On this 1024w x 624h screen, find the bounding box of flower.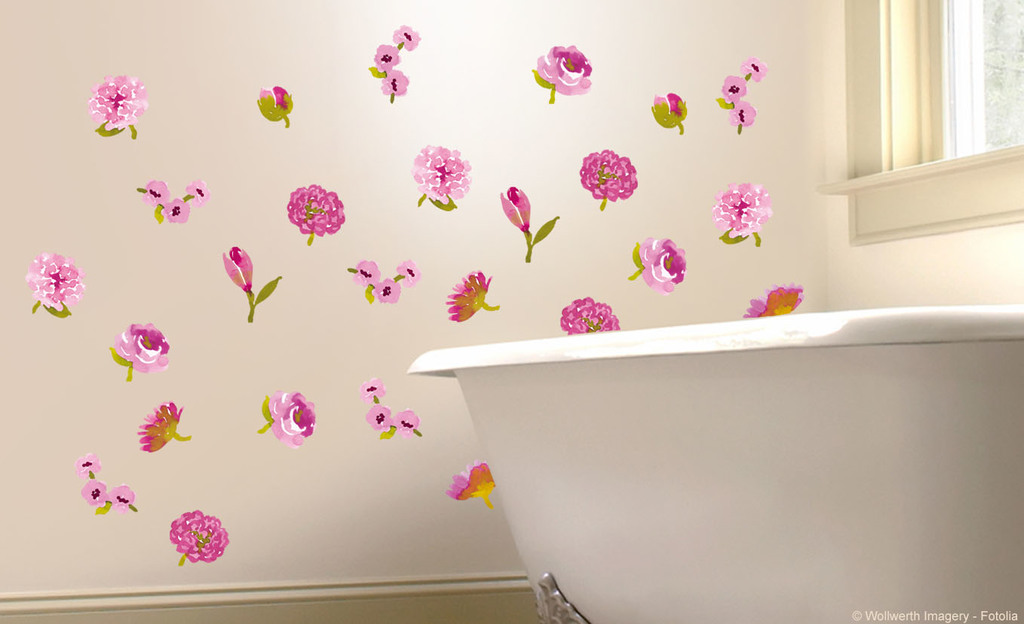
Bounding box: <box>446,463,496,500</box>.
